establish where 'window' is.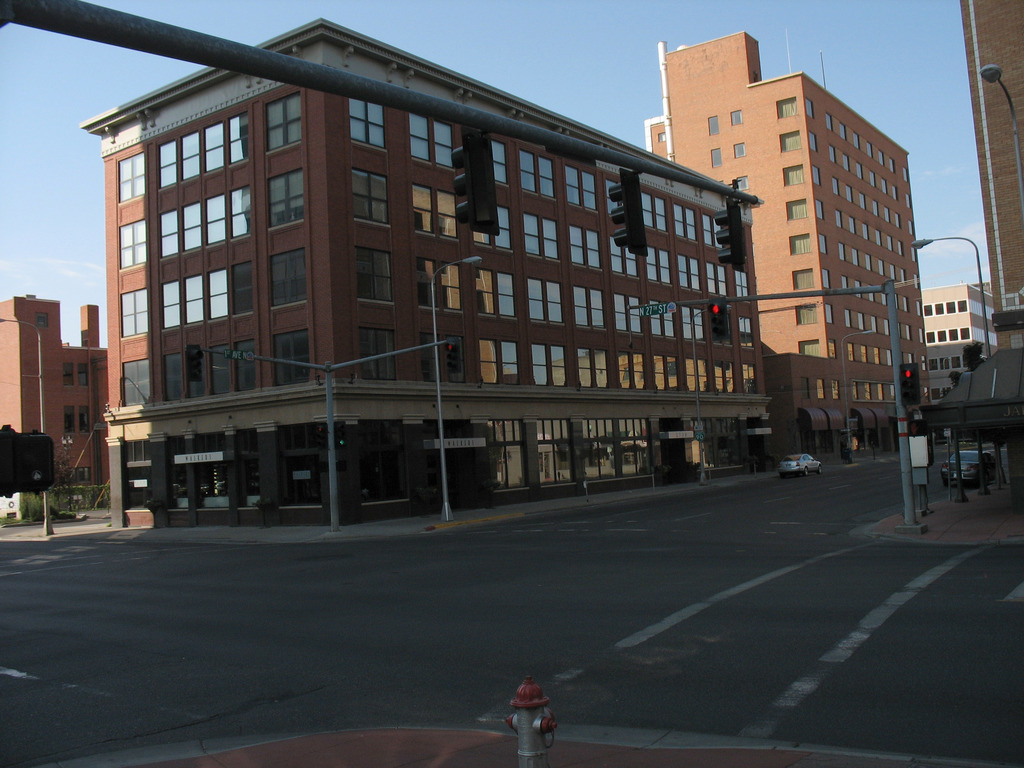
Established at {"left": 232, "top": 342, "right": 256, "bottom": 391}.
